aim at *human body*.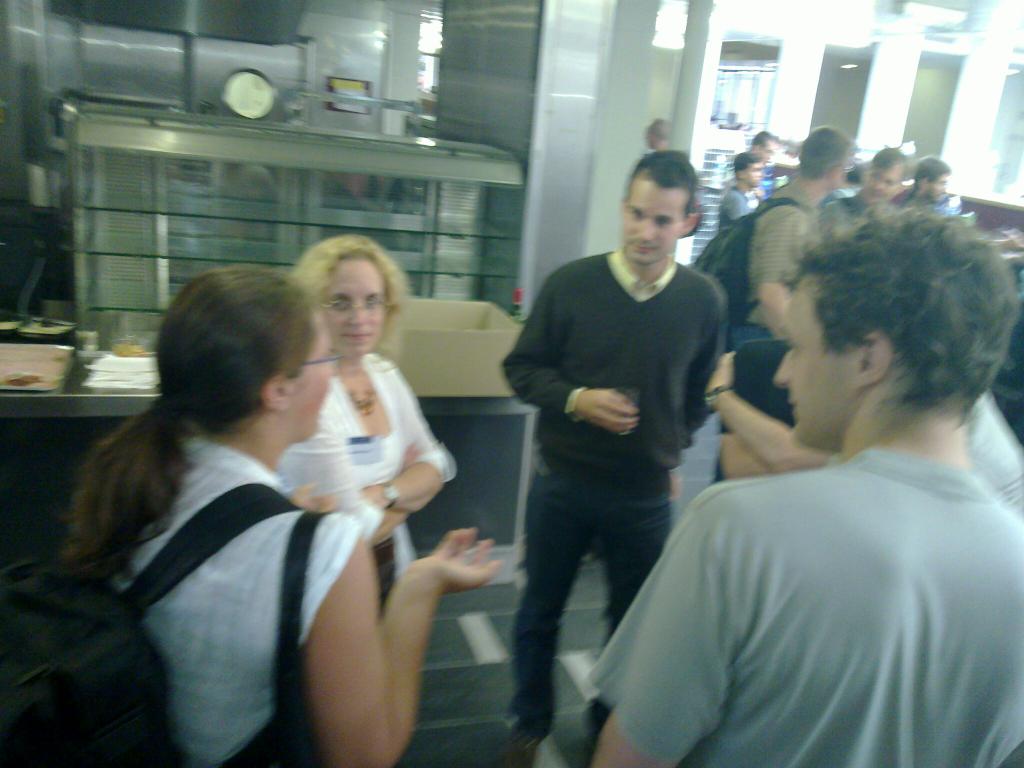
Aimed at BBox(602, 250, 1018, 767).
